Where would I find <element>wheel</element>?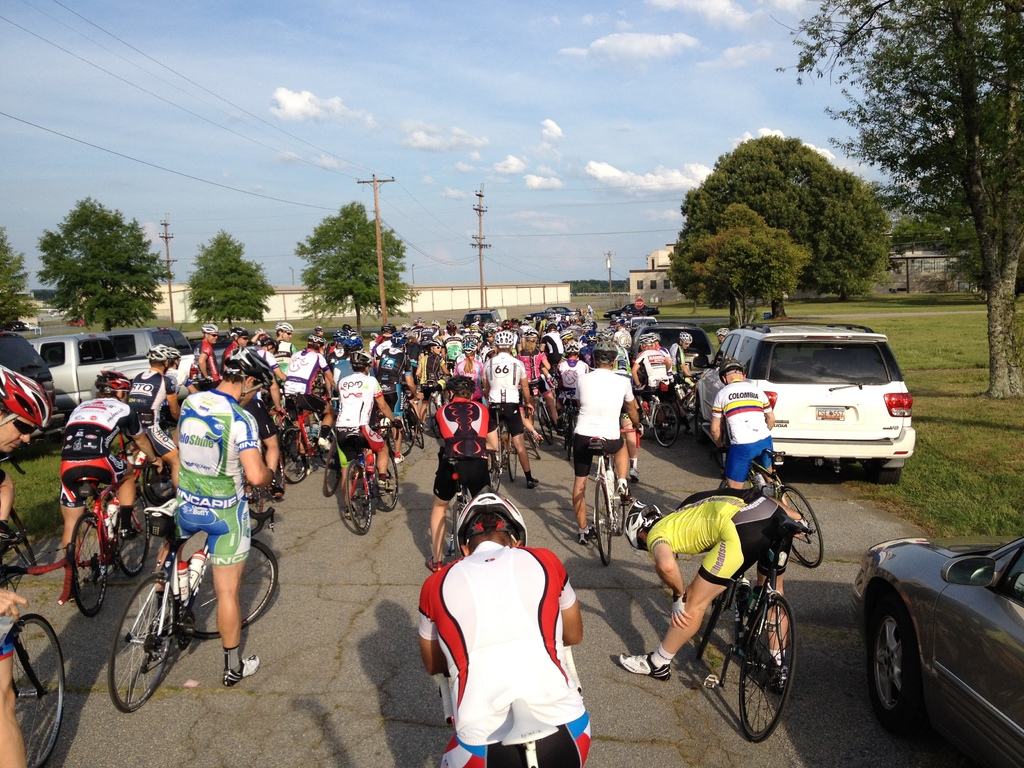
At <box>372,444,397,511</box>.
